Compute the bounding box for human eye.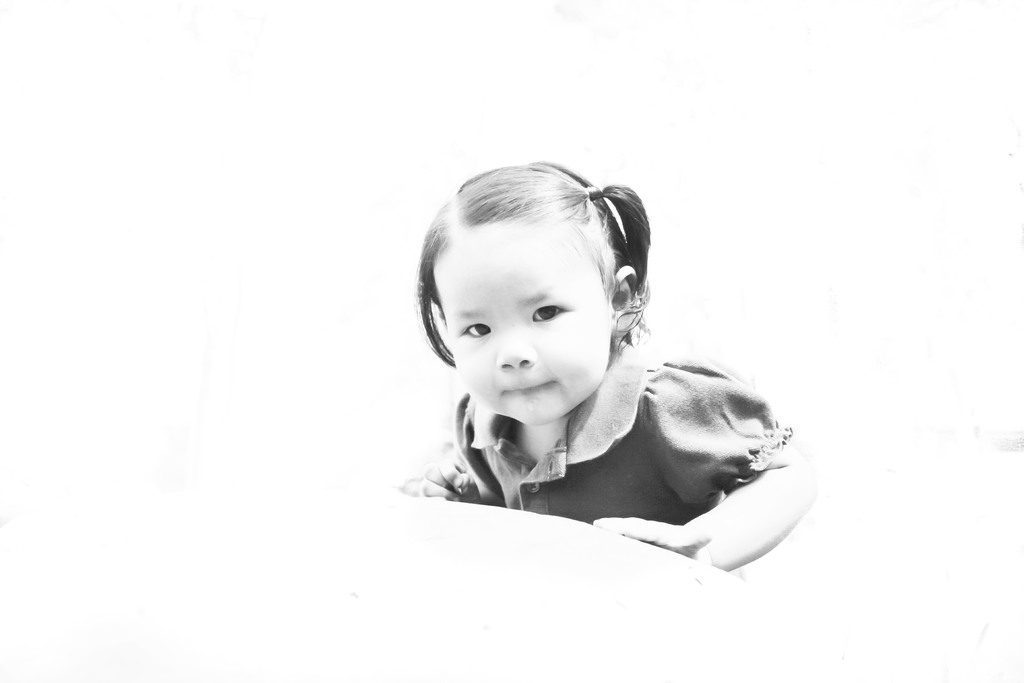
(456,318,492,343).
